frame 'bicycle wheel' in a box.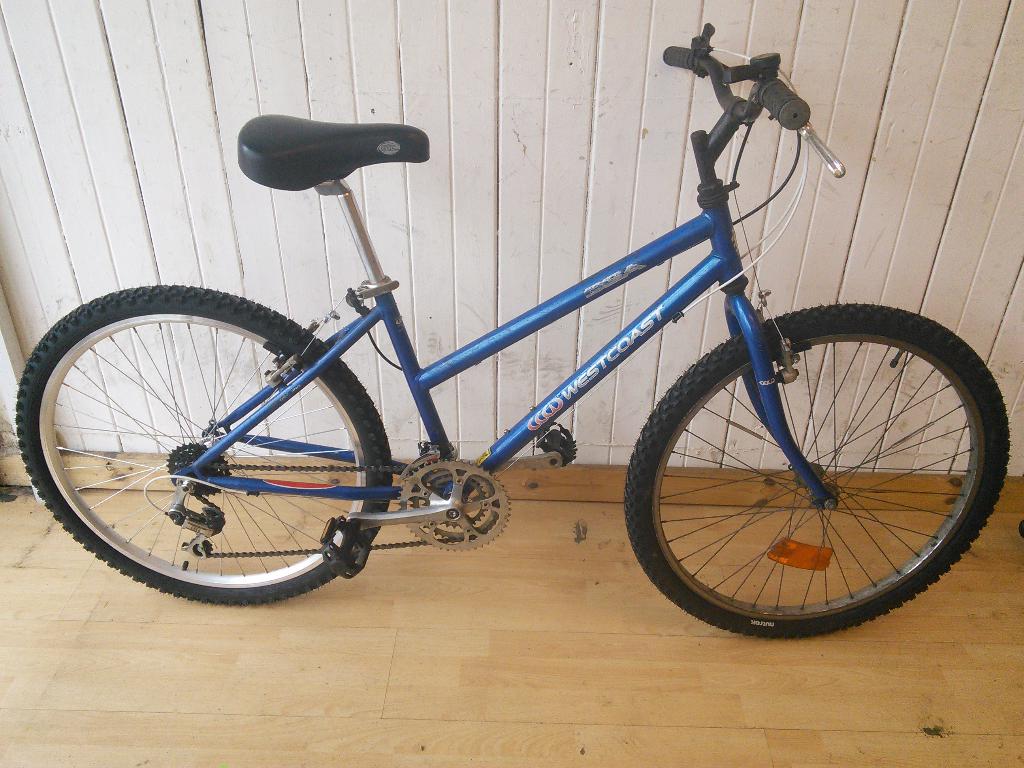
l=620, t=299, r=1012, b=640.
